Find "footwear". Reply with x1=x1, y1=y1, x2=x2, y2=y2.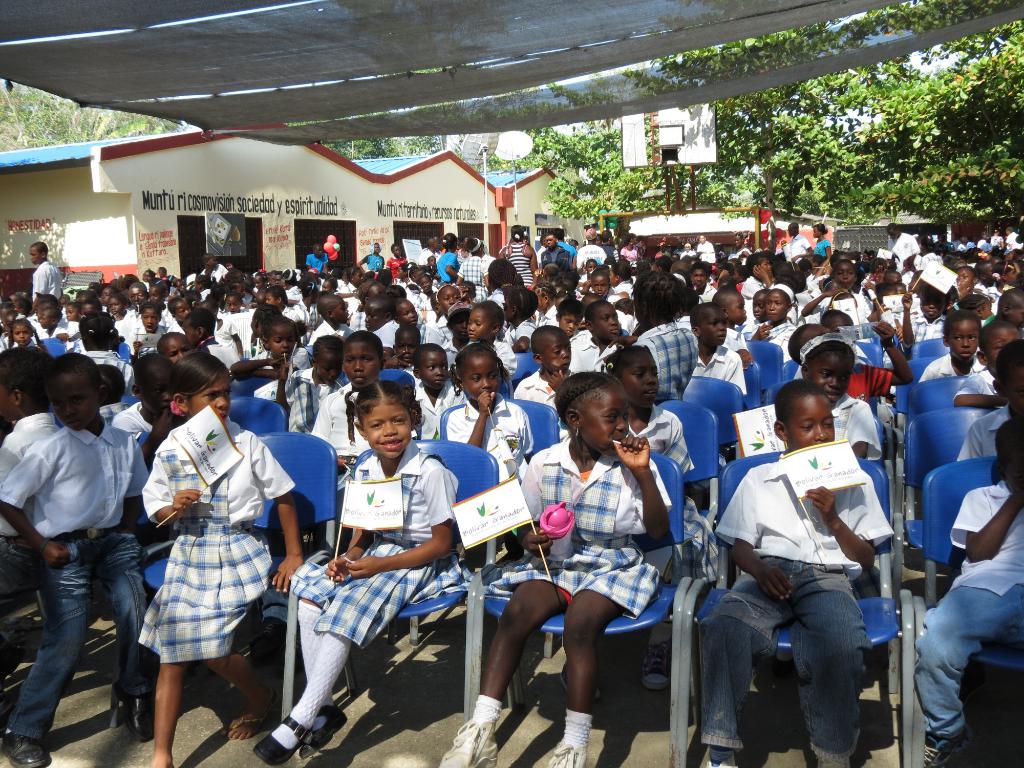
x1=122, y1=697, x2=157, y2=743.
